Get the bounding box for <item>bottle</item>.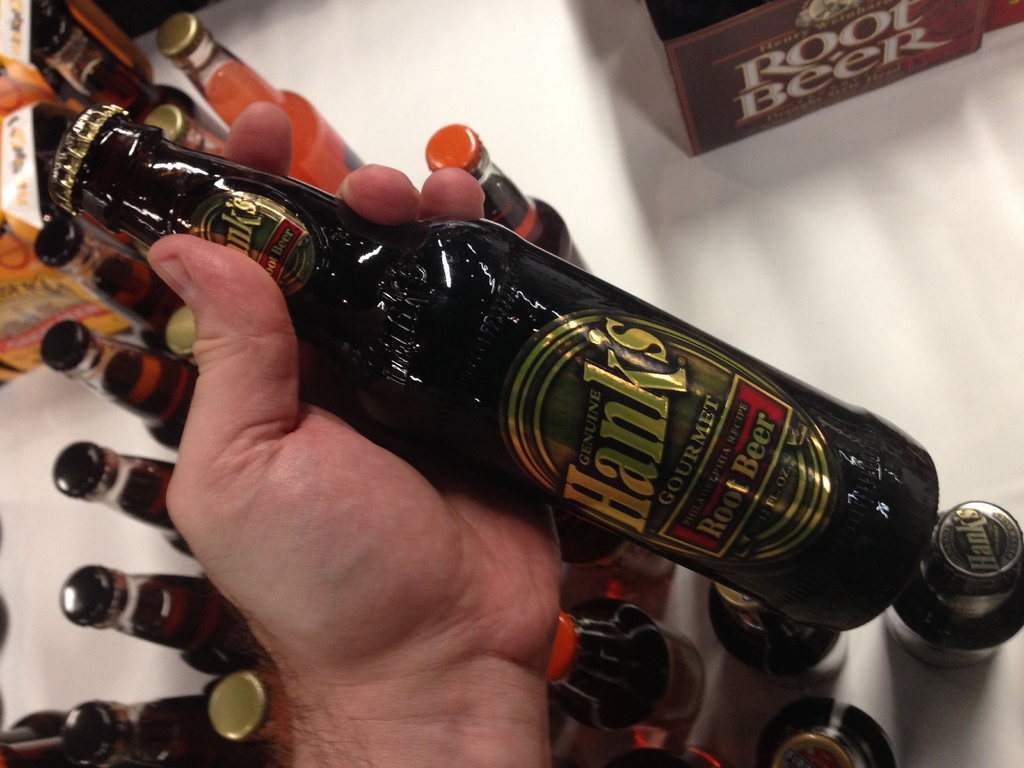
(x1=144, y1=106, x2=227, y2=156).
